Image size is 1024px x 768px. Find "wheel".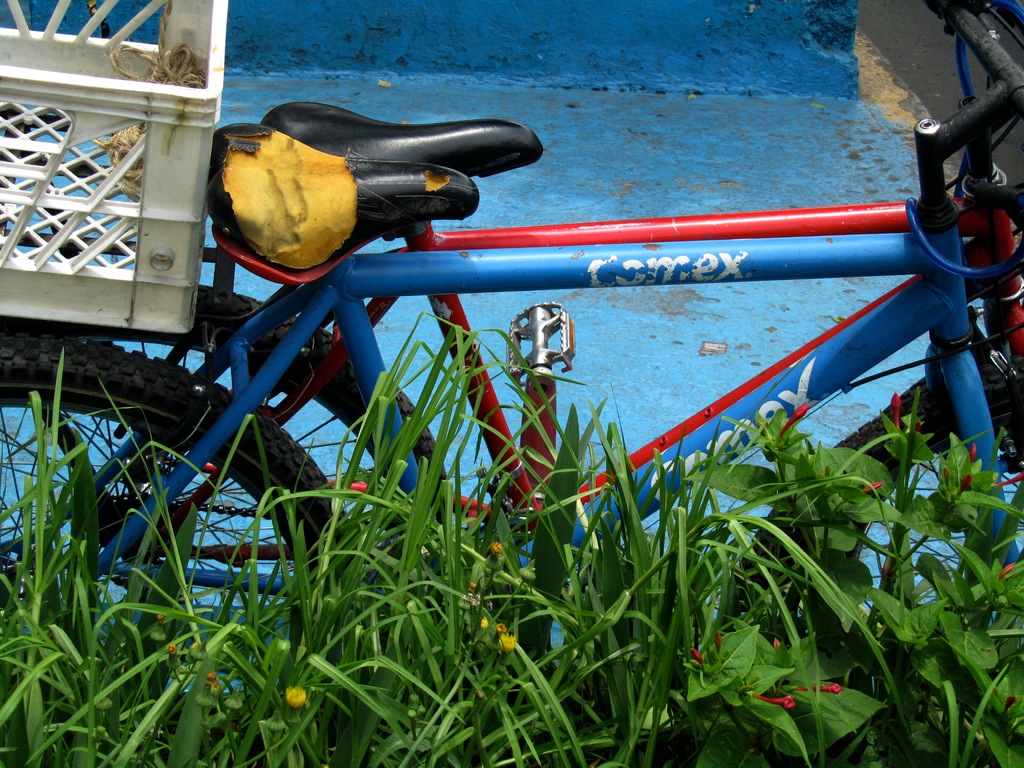
box=[728, 378, 1023, 639].
